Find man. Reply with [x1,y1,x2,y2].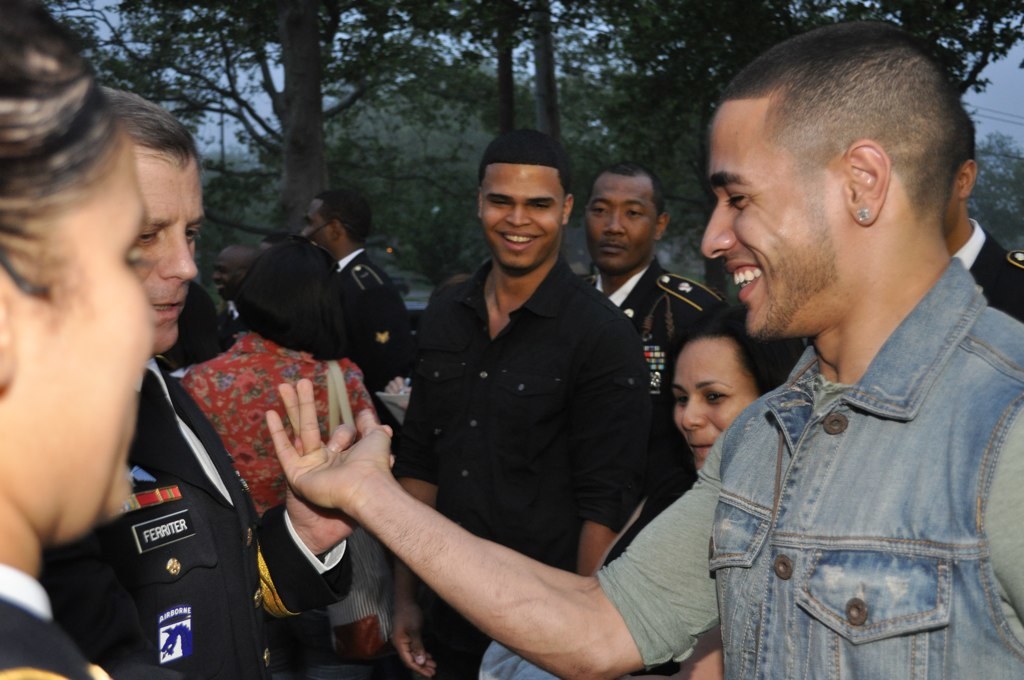
[291,185,424,472].
